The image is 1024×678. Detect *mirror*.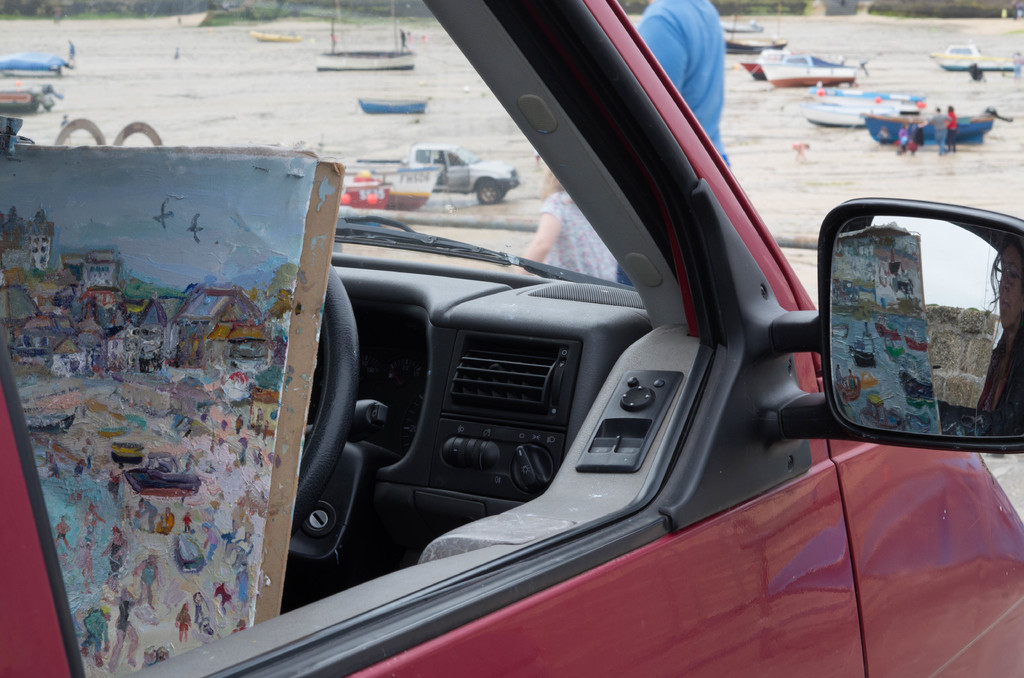
Detection: l=456, t=145, r=477, b=162.
